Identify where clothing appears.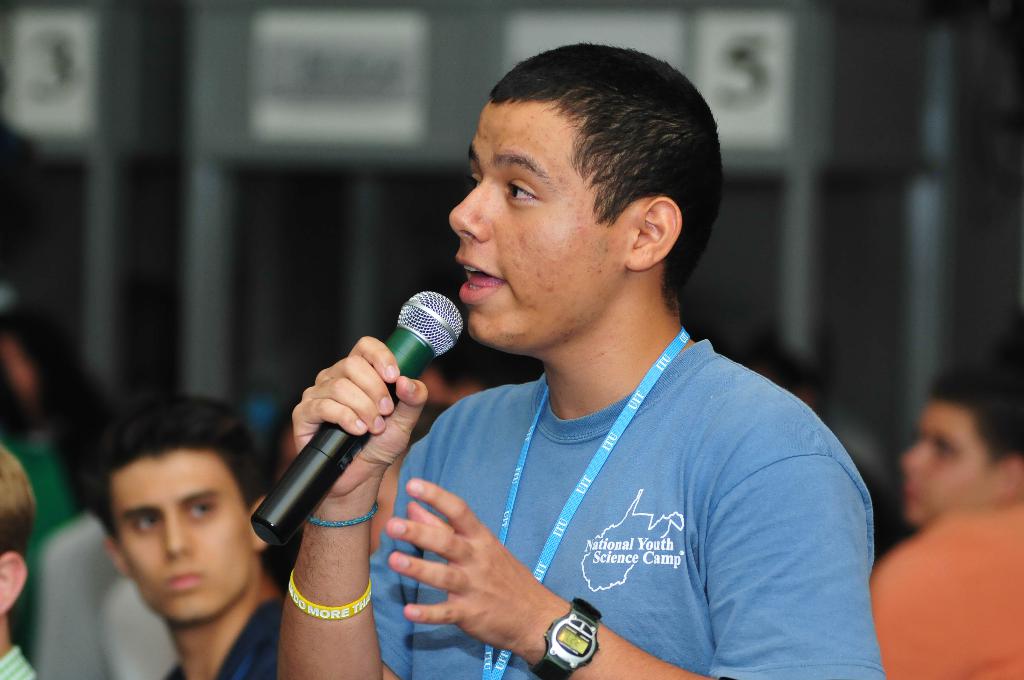
Appears at (879, 508, 1023, 679).
